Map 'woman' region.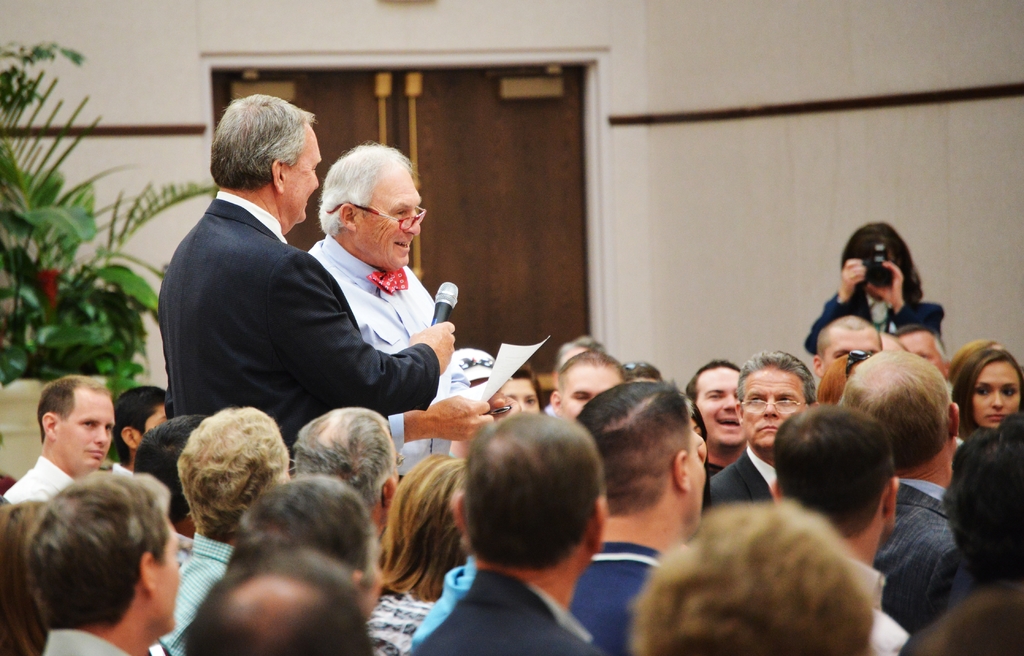
Mapped to 806 223 943 351.
